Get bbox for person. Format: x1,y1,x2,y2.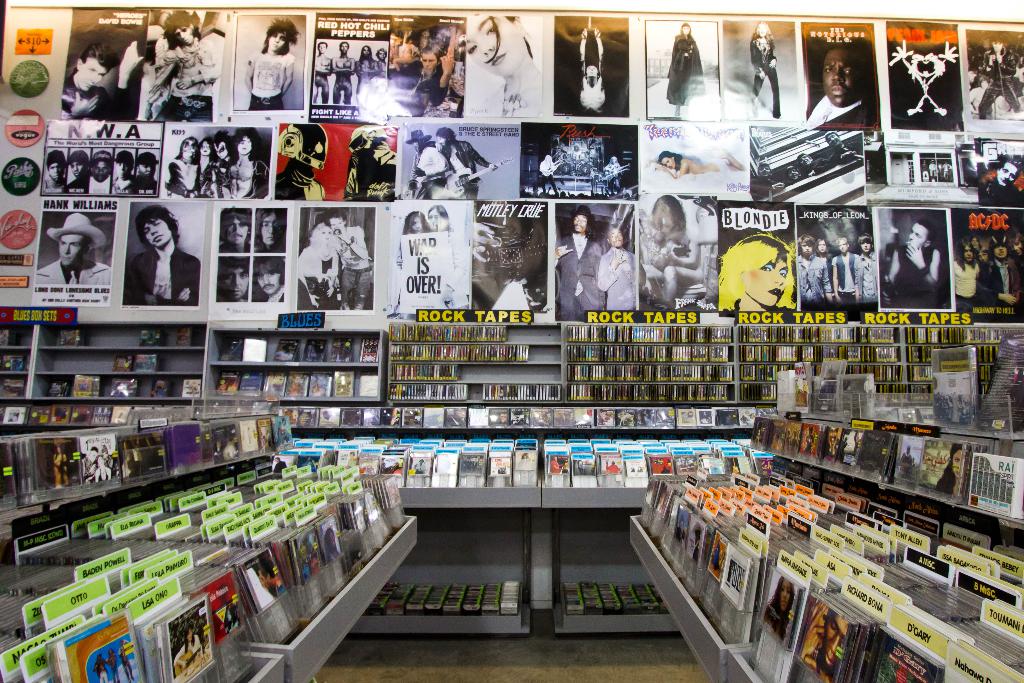
242,17,298,112.
